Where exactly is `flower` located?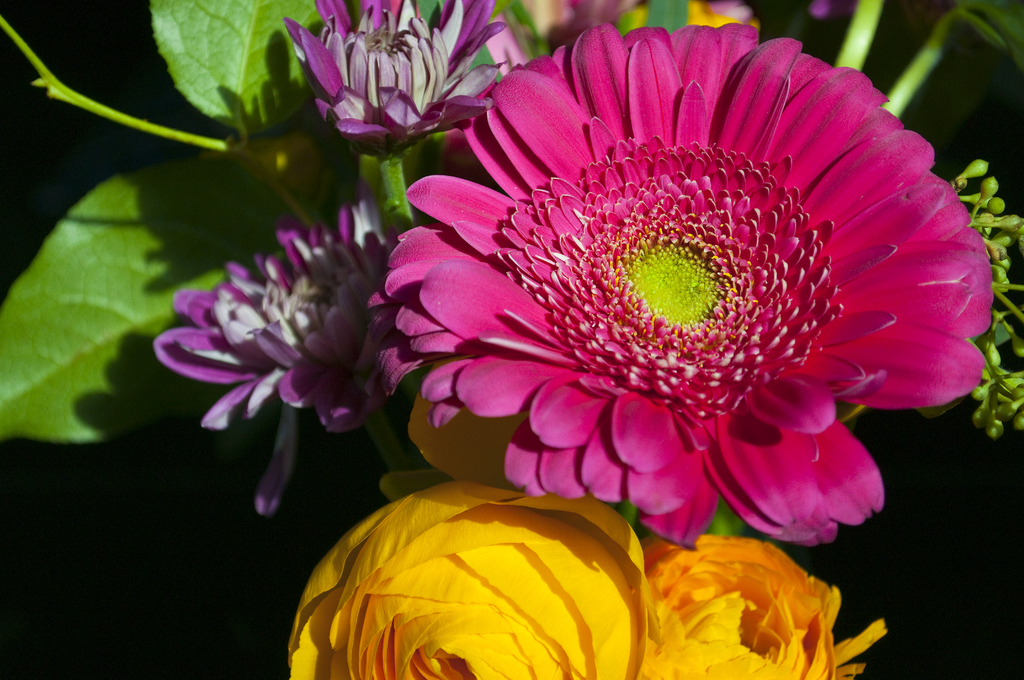
Its bounding box is {"x1": 274, "y1": 367, "x2": 643, "y2": 679}.
